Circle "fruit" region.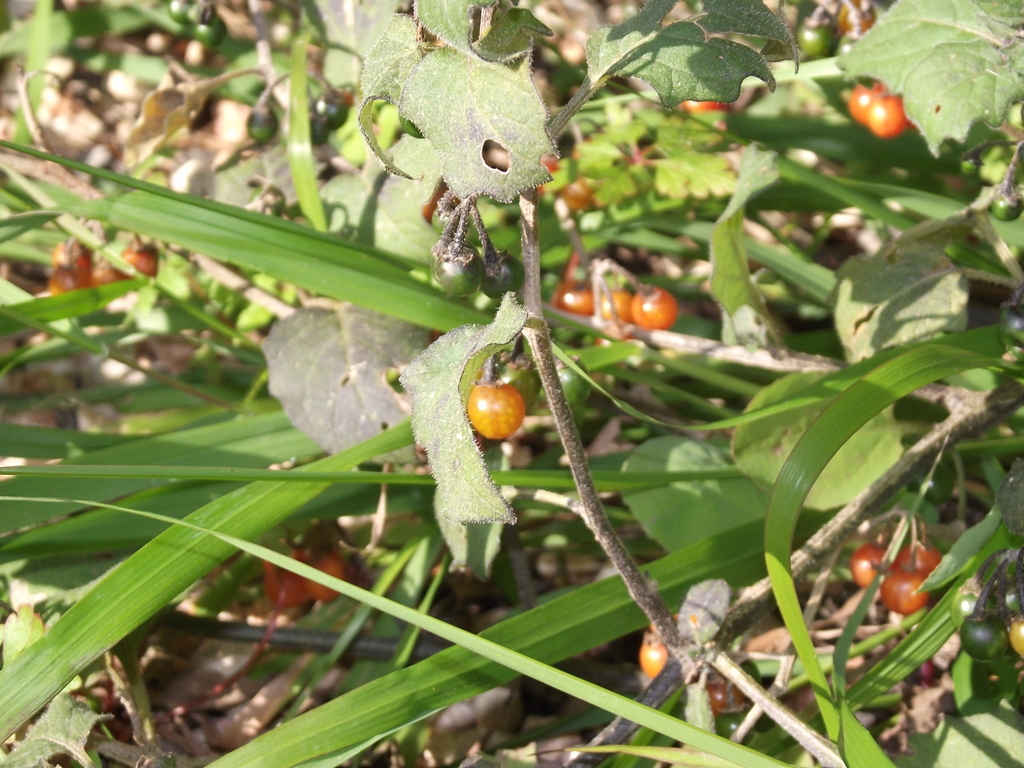
Region: detection(678, 94, 735, 125).
